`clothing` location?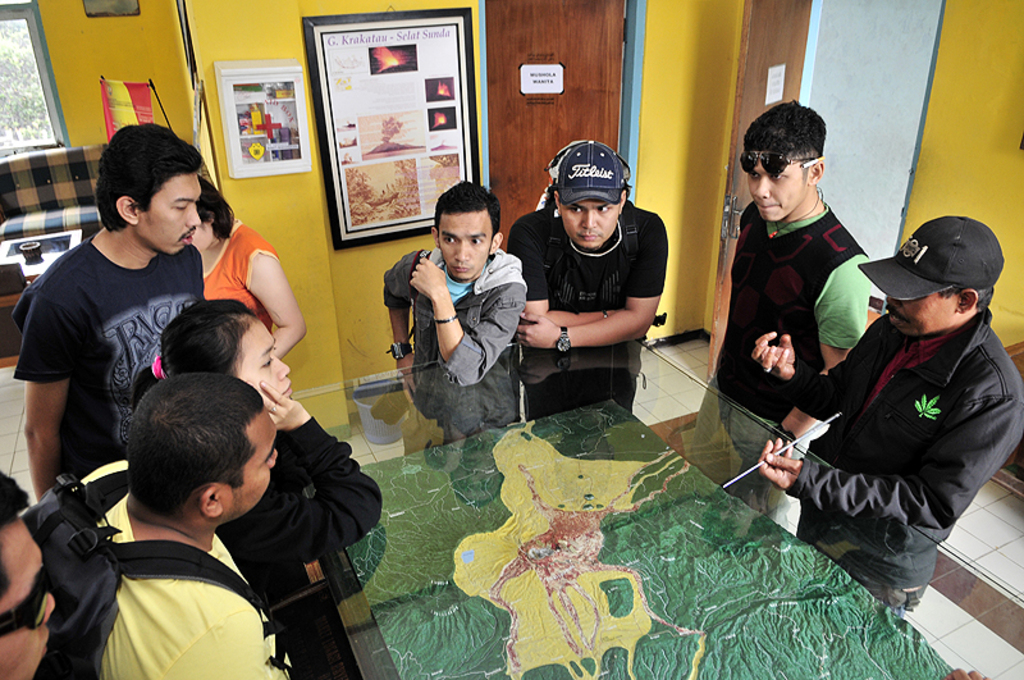
204:220:278:342
